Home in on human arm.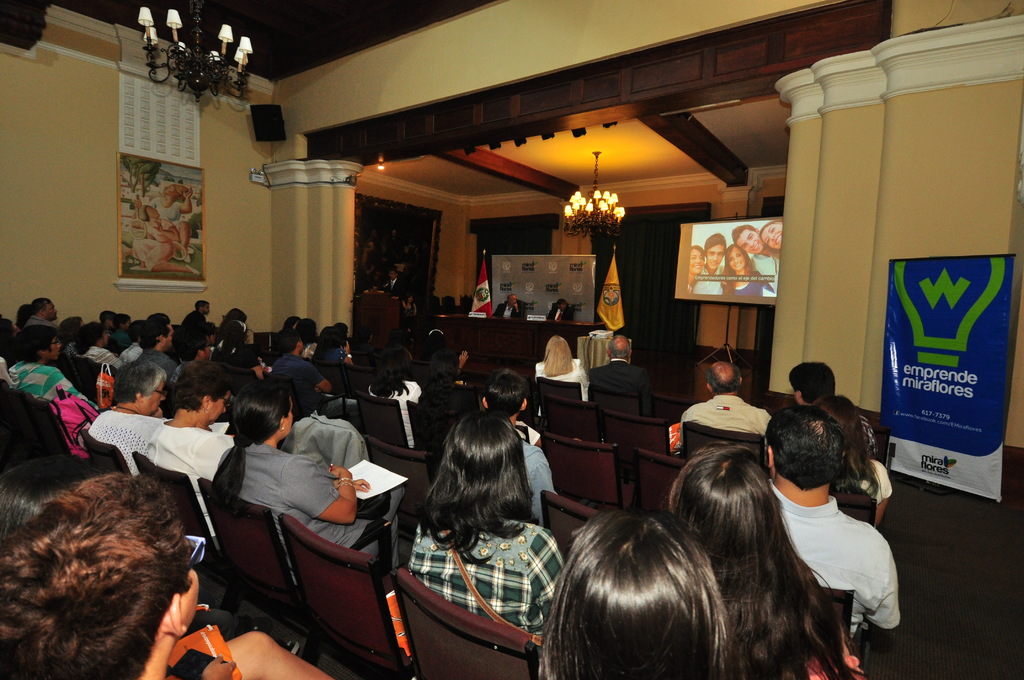
Homed in at <bbox>678, 407, 694, 448</bbox>.
